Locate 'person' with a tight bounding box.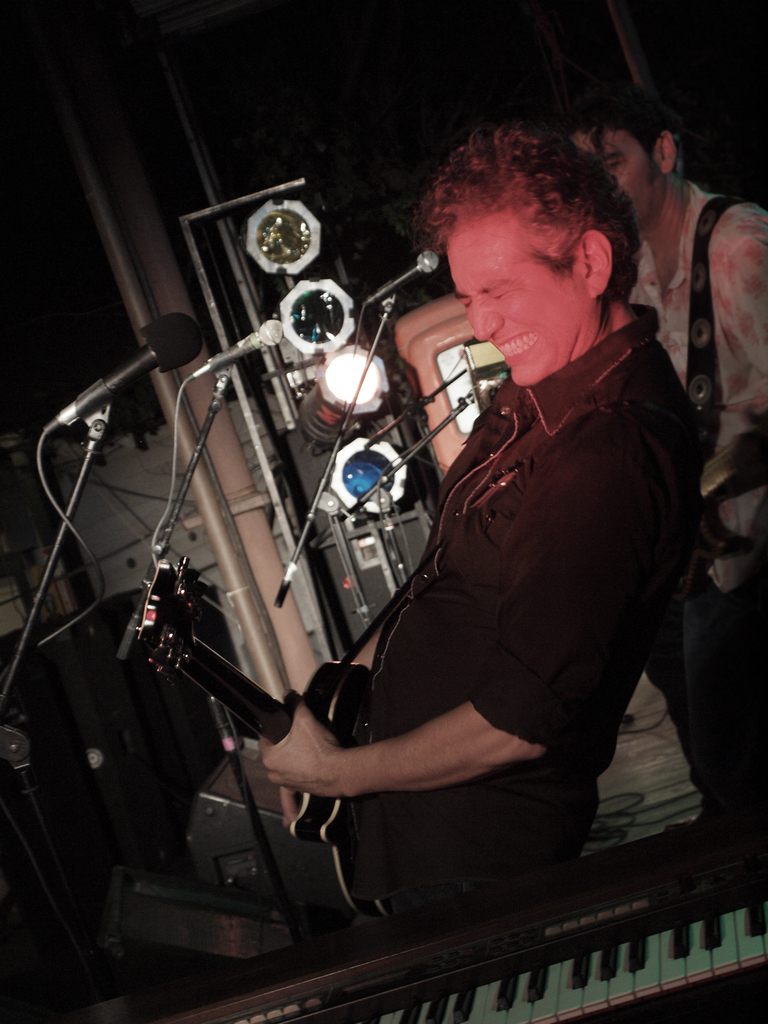
region(261, 125, 698, 921).
